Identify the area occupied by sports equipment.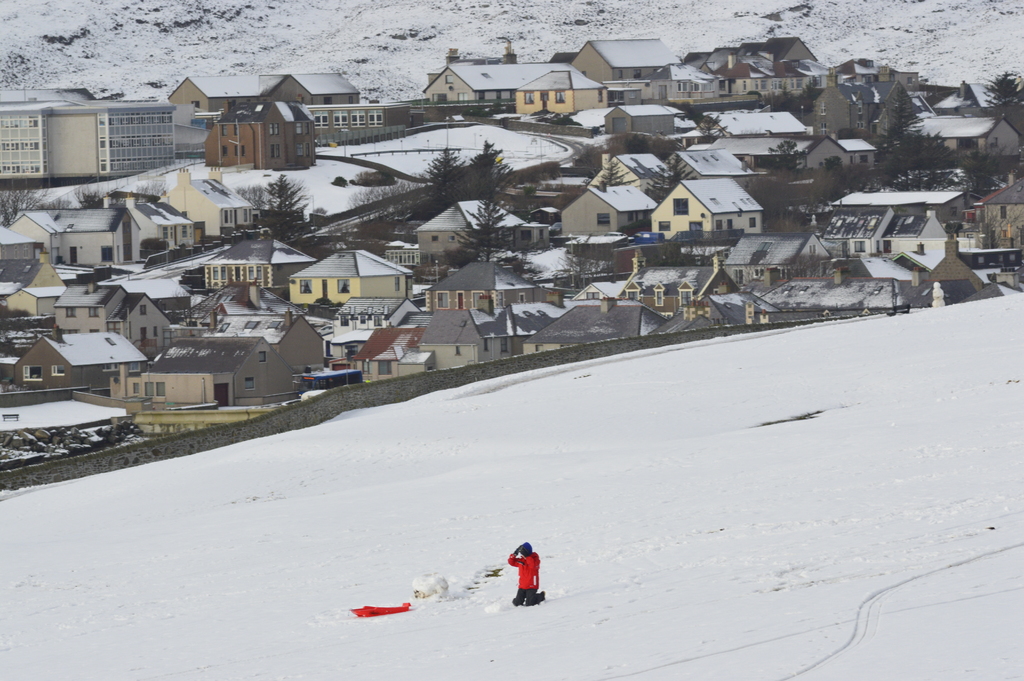
Area: [521, 547, 529, 555].
